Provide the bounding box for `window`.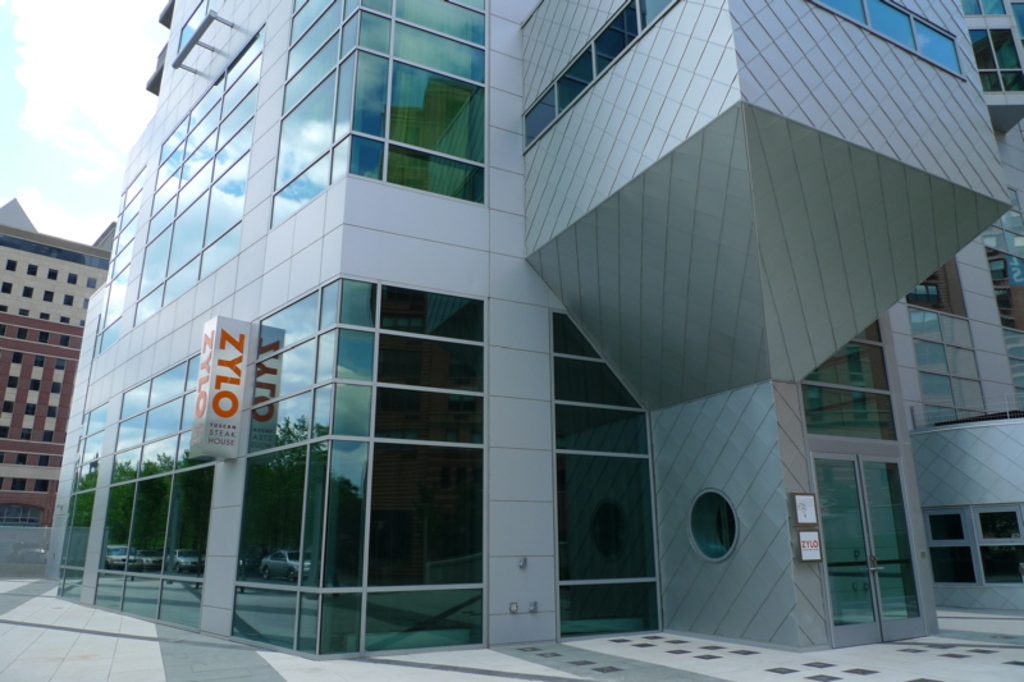
(x1=4, y1=398, x2=10, y2=416).
